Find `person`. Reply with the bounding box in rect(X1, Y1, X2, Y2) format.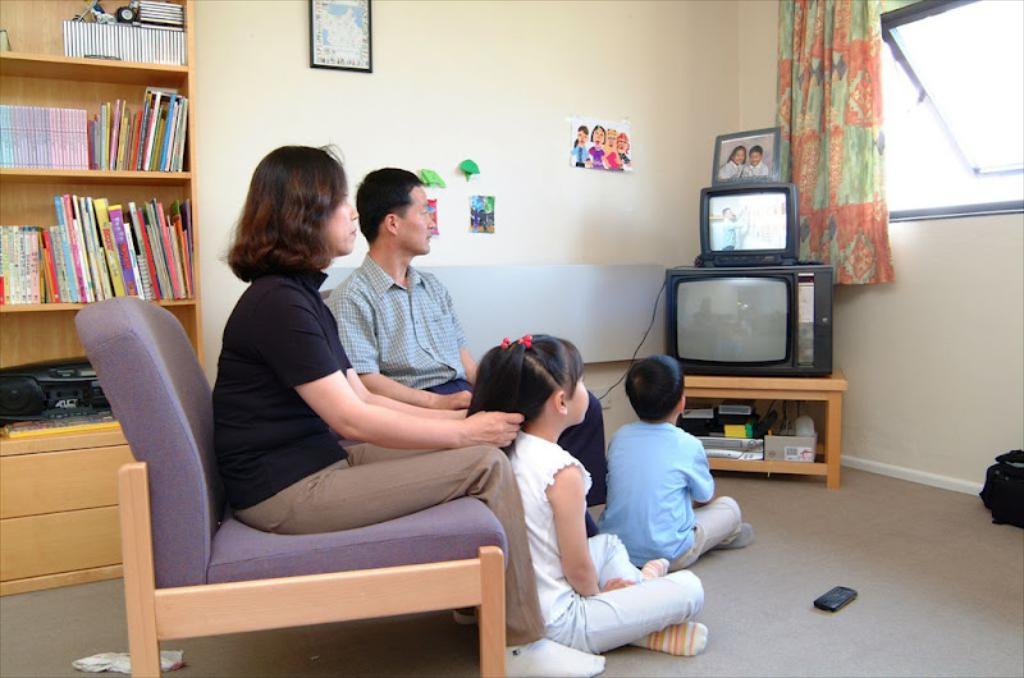
rect(744, 146, 768, 177).
